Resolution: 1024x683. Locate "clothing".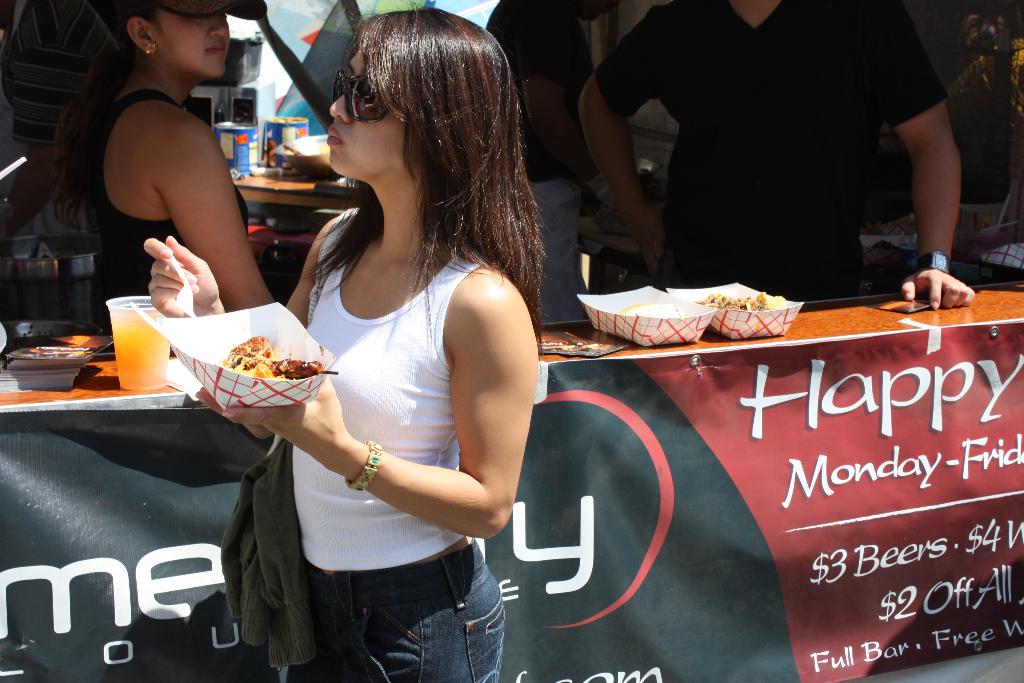
<box>38,90,257,327</box>.
